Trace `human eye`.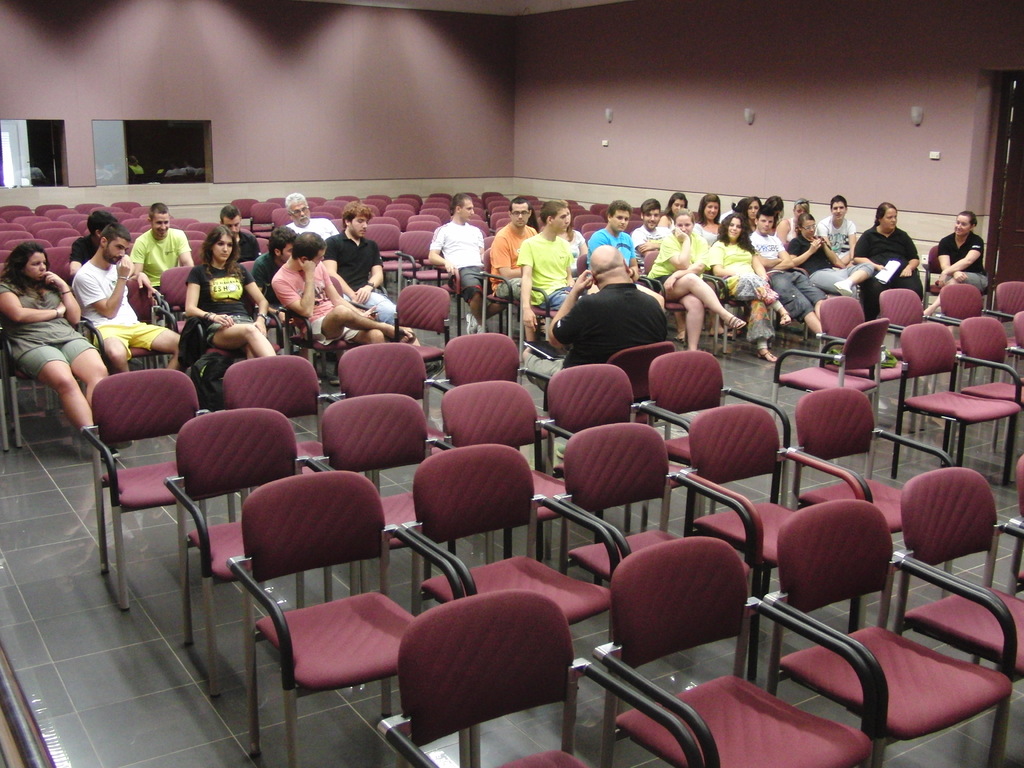
Traced to [645,213,652,217].
